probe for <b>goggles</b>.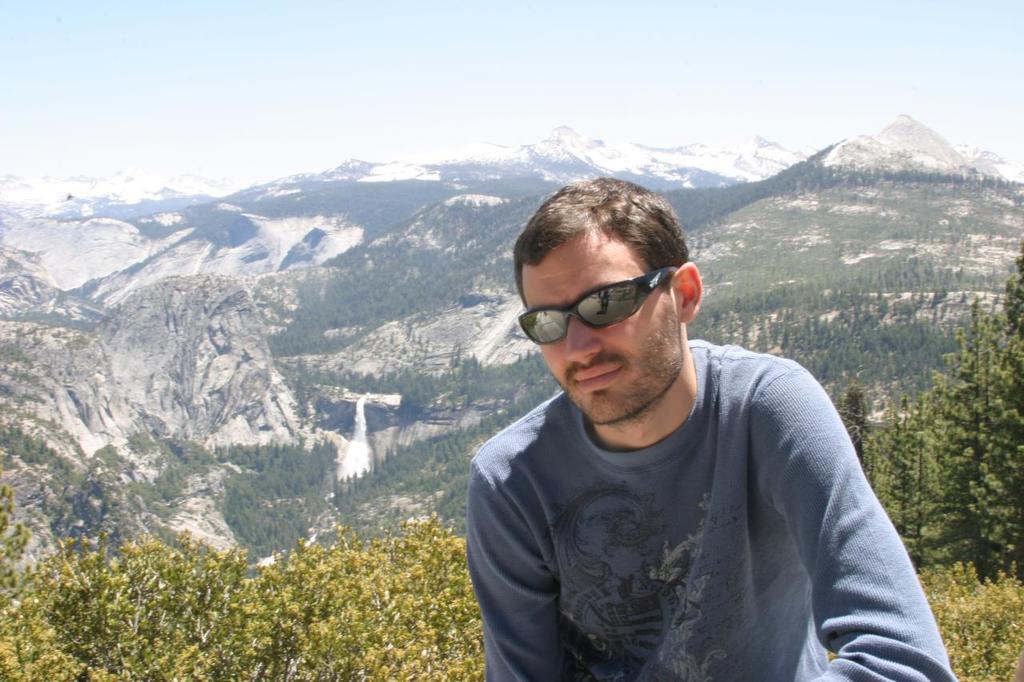
Probe result: bbox=(518, 243, 699, 337).
